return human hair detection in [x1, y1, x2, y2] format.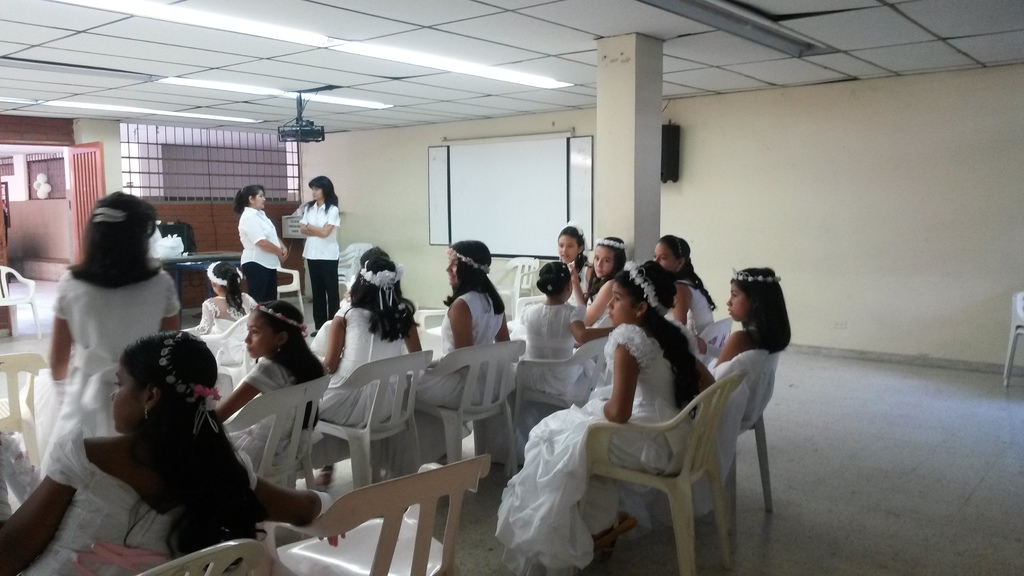
[234, 186, 269, 215].
